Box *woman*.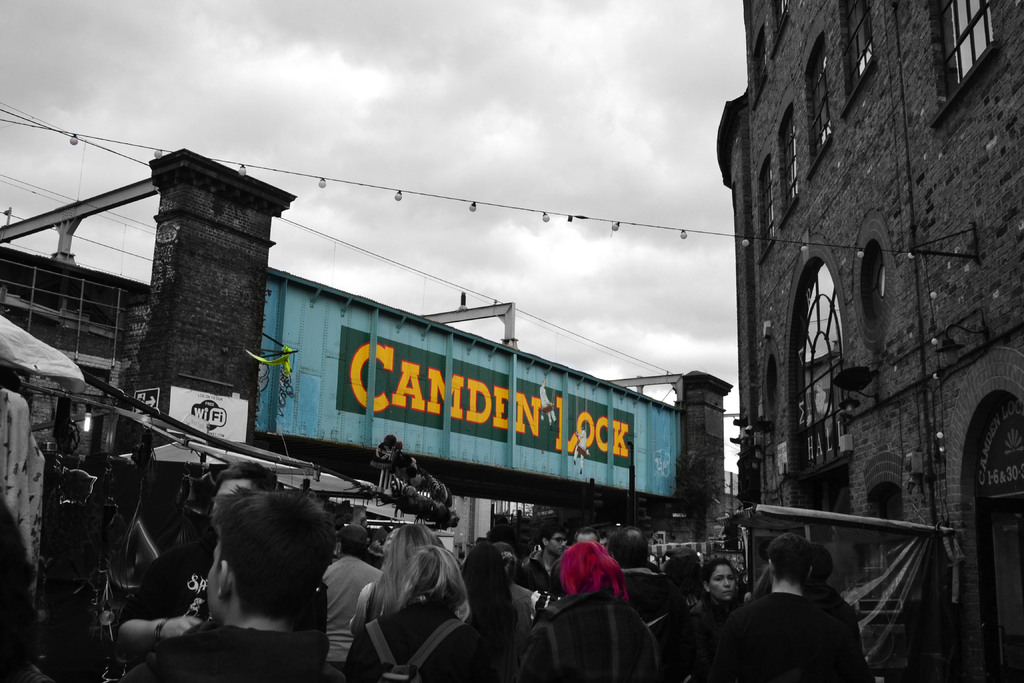
{"x1": 507, "y1": 539, "x2": 667, "y2": 682}.
